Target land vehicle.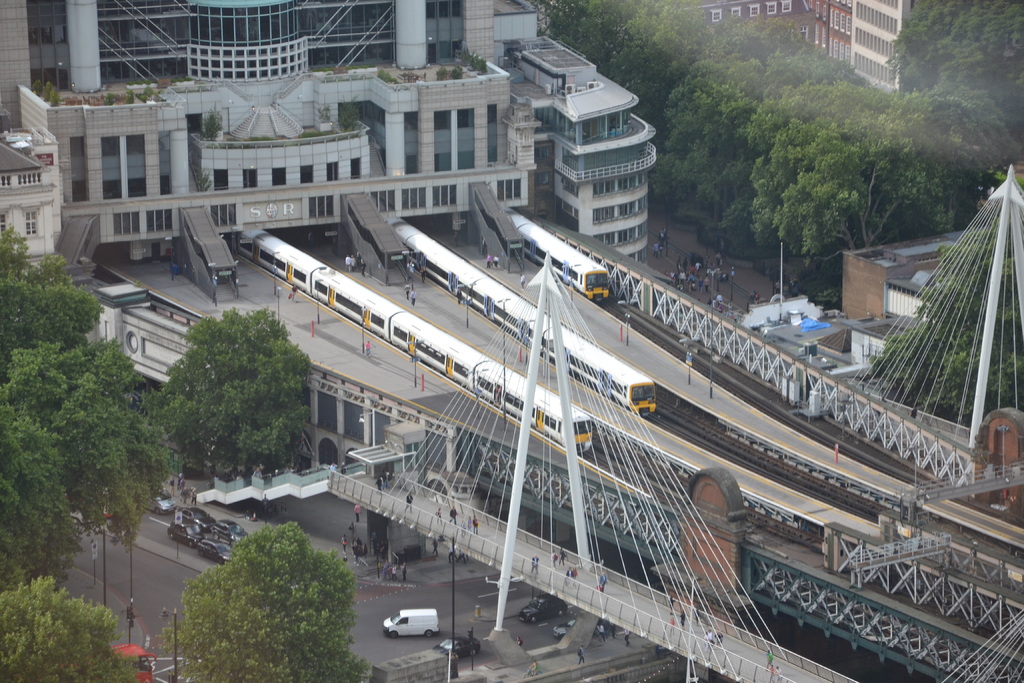
Target region: crop(169, 524, 202, 548).
